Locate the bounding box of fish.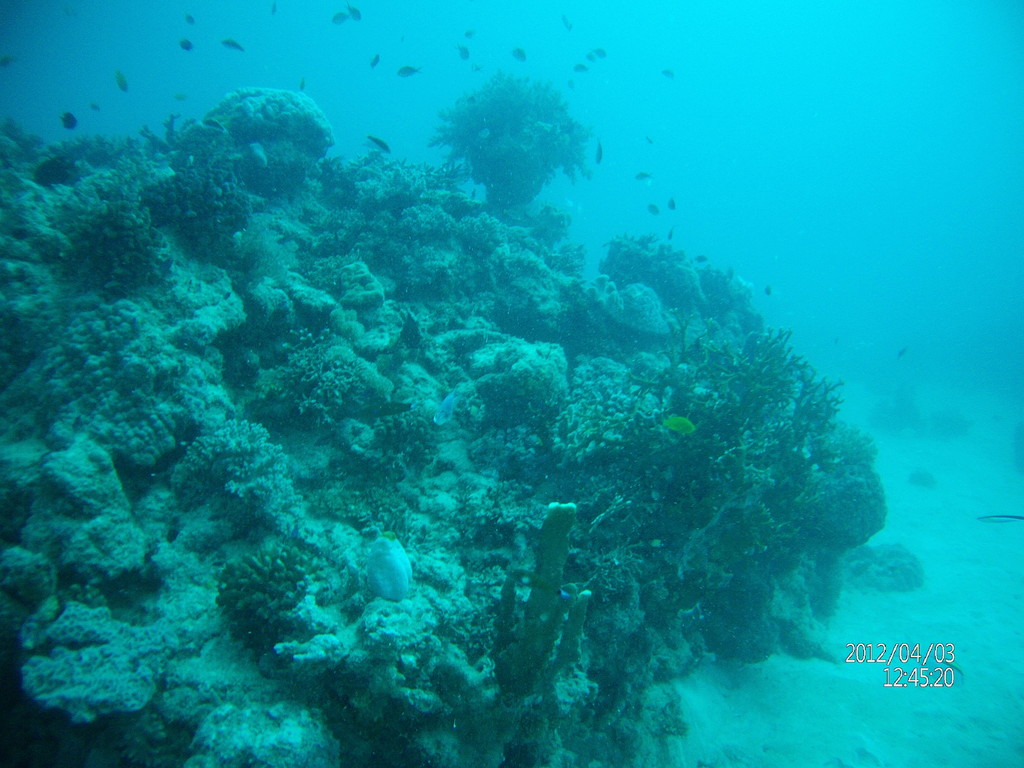
Bounding box: box(181, 37, 191, 49).
